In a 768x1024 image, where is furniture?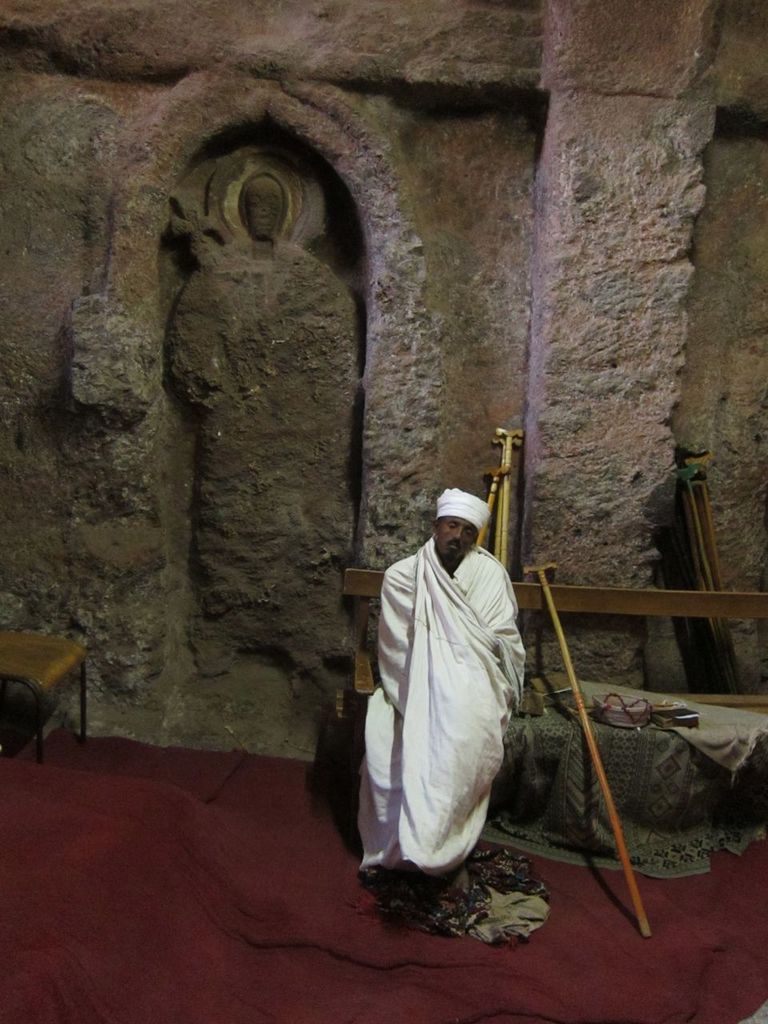
[left=0, top=632, right=90, bottom=760].
